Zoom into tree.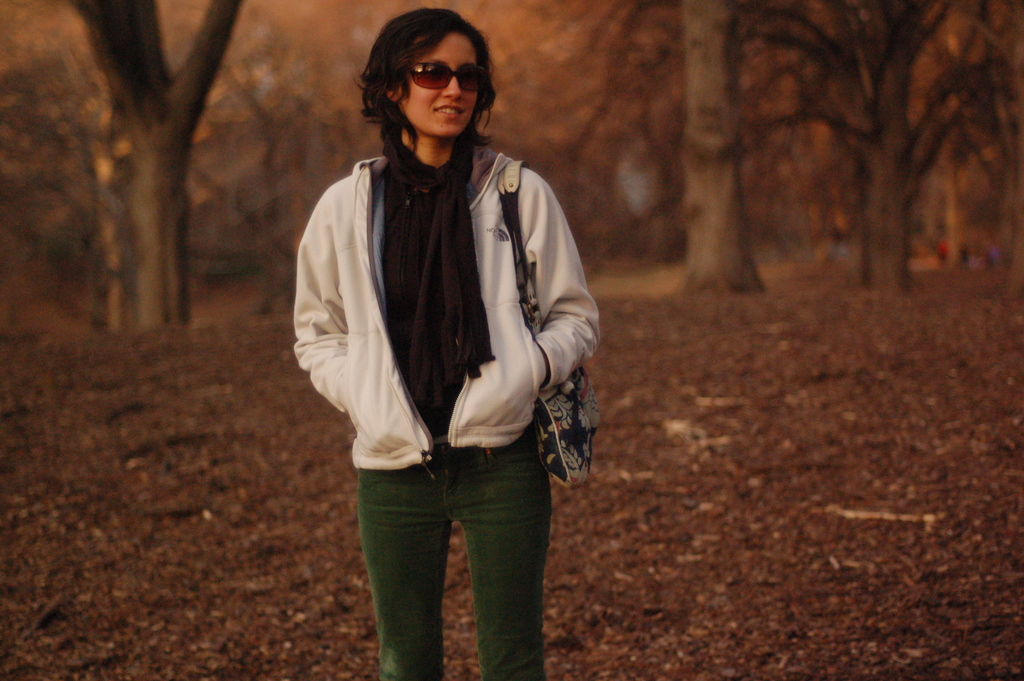
Zoom target: box=[72, 0, 249, 333].
